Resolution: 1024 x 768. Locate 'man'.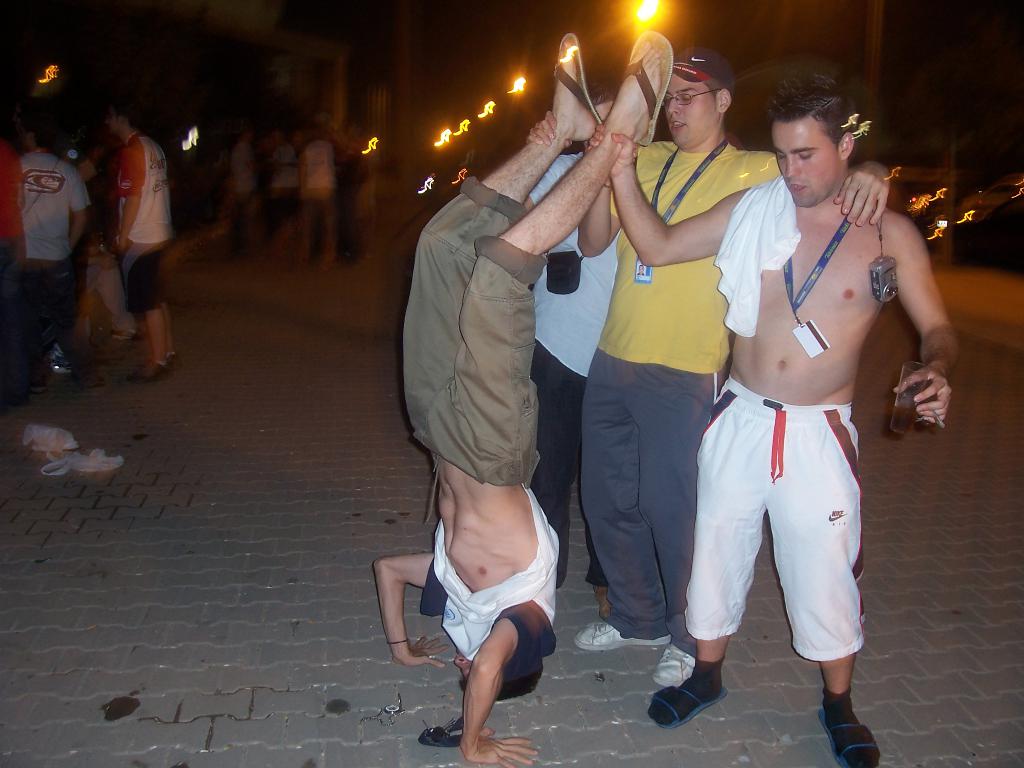
region(577, 48, 893, 688).
